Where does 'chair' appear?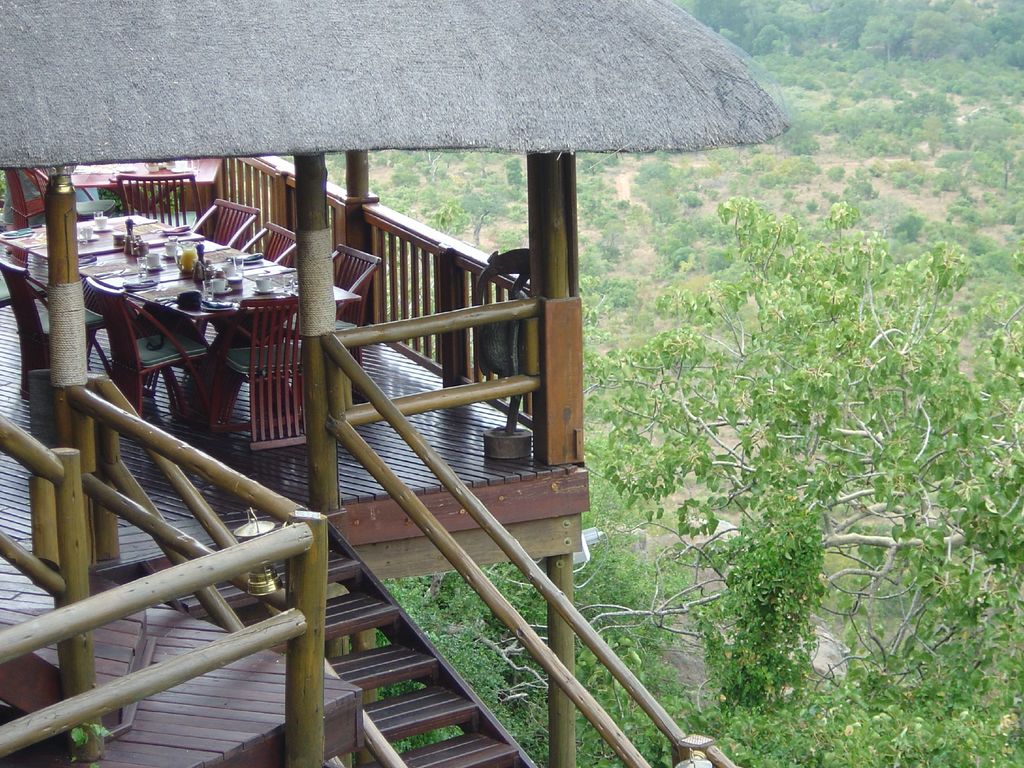
Appears at l=74, t=177, r=124, b=220.
